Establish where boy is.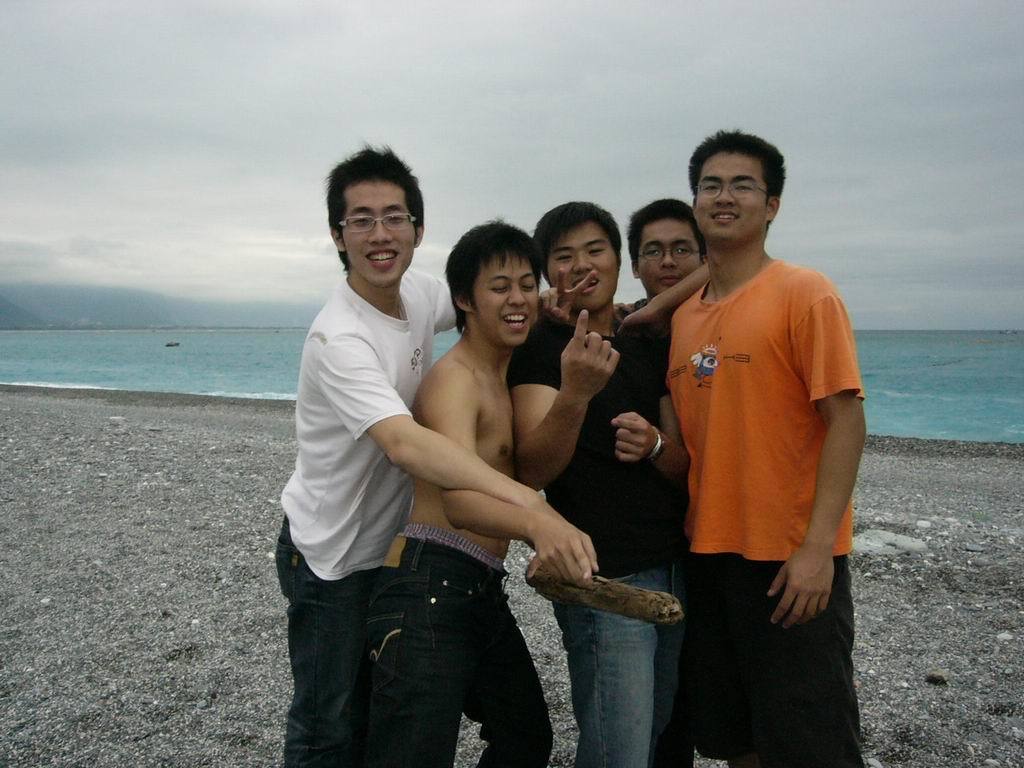
Established at 274, 131, 600, 767.
